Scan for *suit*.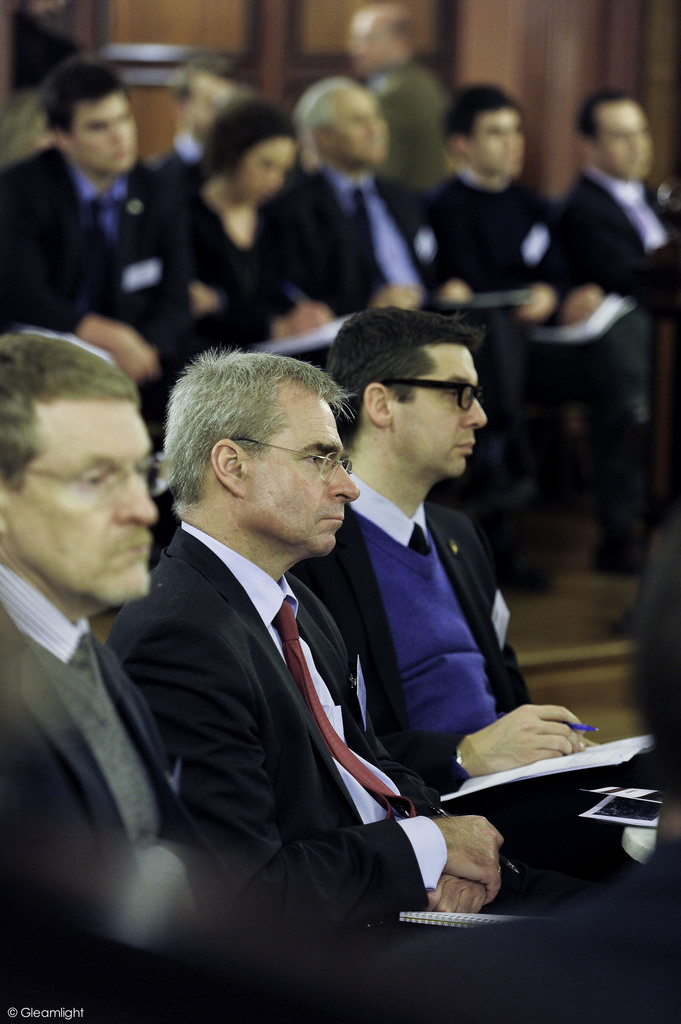
Scan result: 0,573,245,1023.
